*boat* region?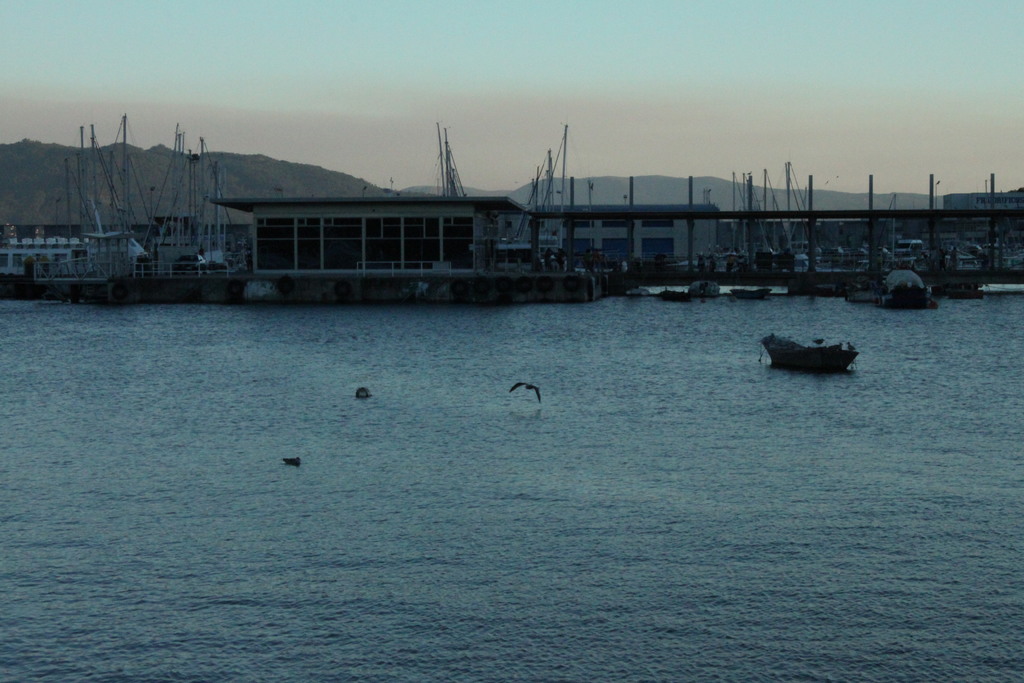
x1=750, y1=316, x2=875, y2=372
